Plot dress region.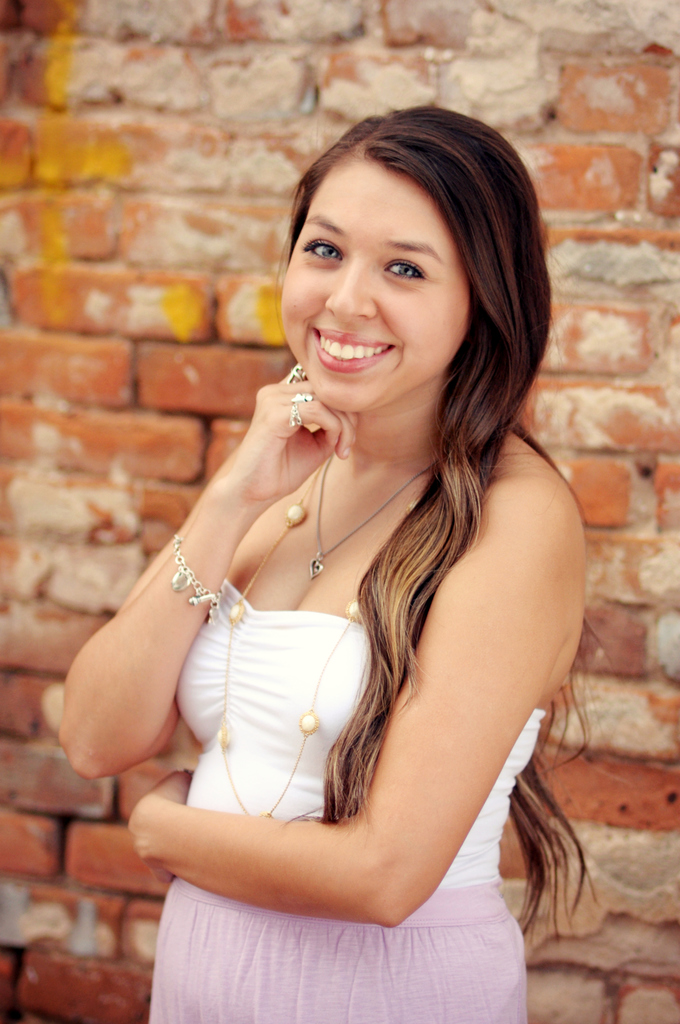
Plotted at {"x1": 149, "y1": 580, "x2": 544, "y2": 1023}.
